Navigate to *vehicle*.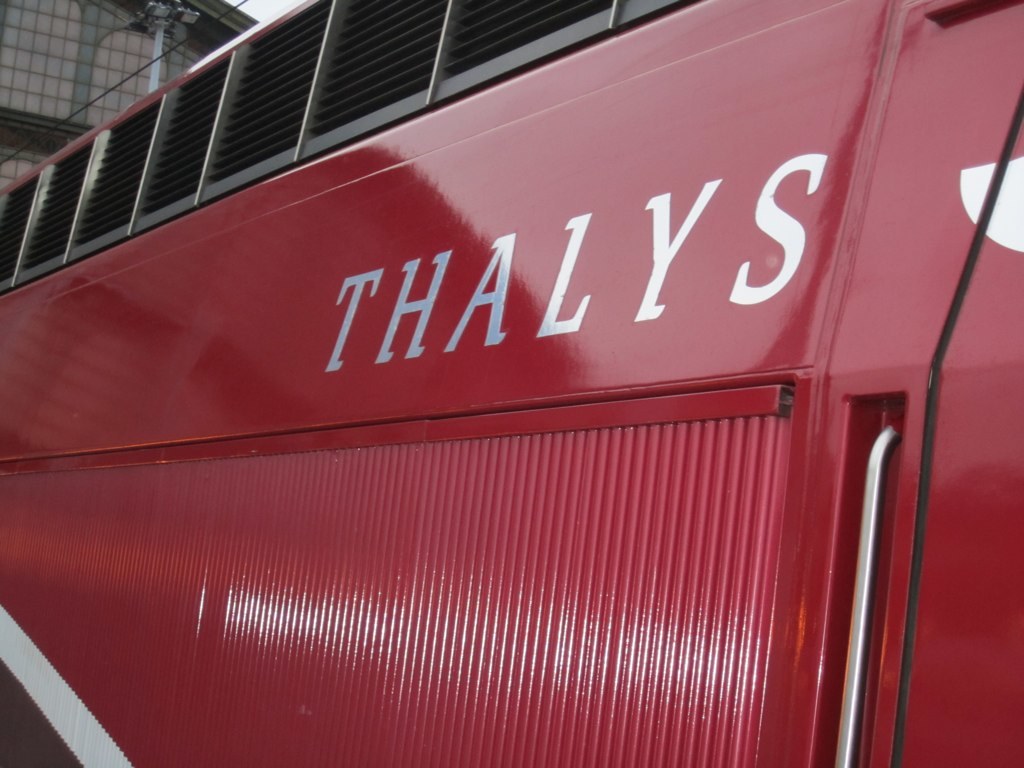
Navigation target: 0/4/1015/767.
